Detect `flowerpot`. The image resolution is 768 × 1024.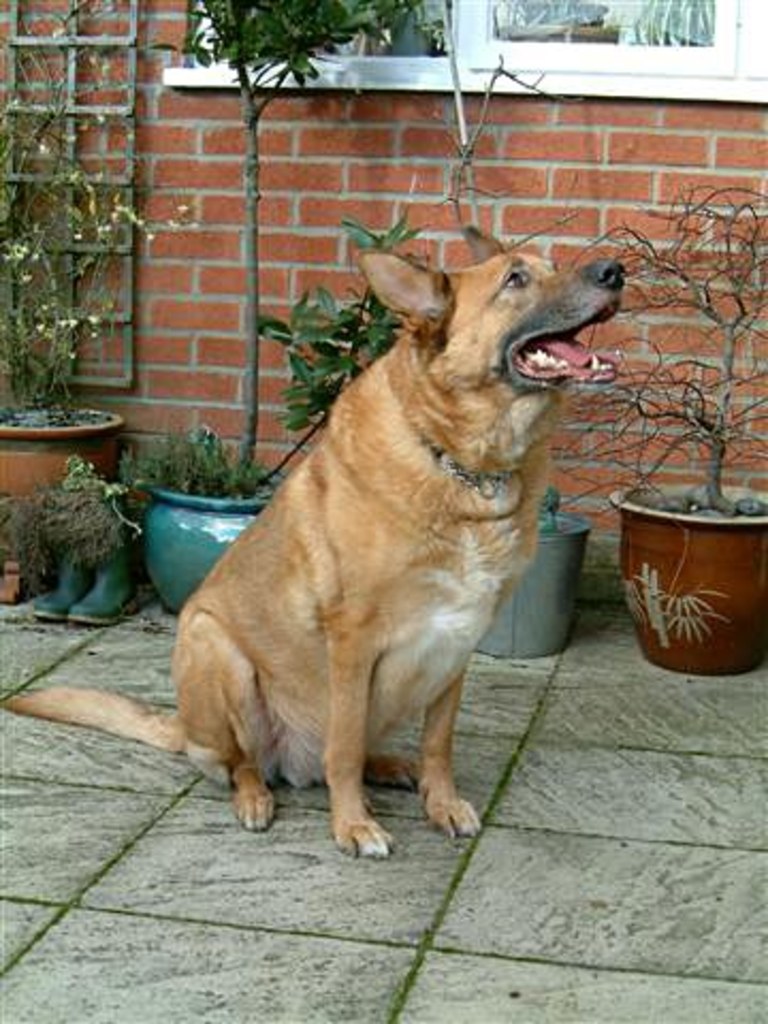
left=0, top=407, right=128, bottom=525.
